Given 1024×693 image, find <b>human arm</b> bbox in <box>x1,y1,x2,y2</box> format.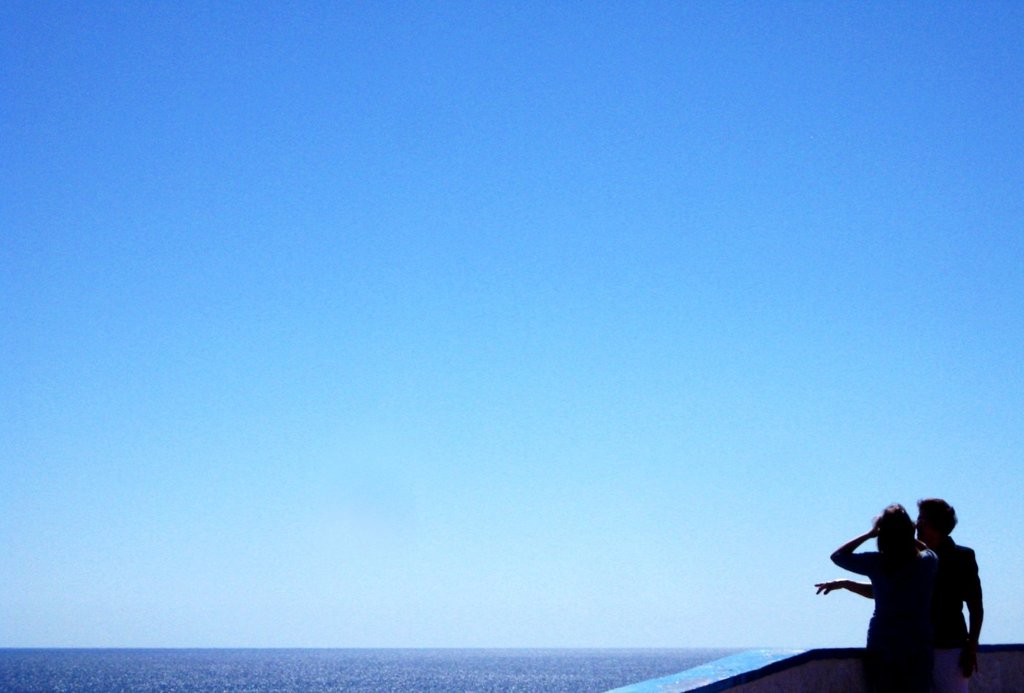
<box>956,558,984,650</box>.
